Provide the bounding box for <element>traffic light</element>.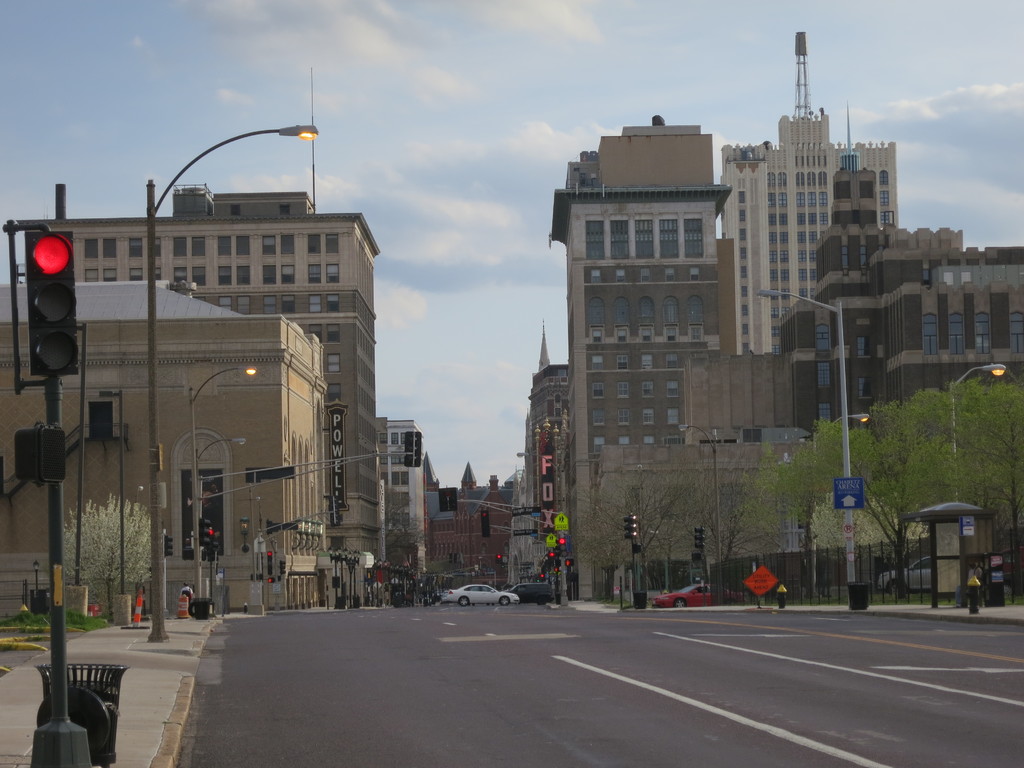
<region>200, 516, 211, 547</region>.
